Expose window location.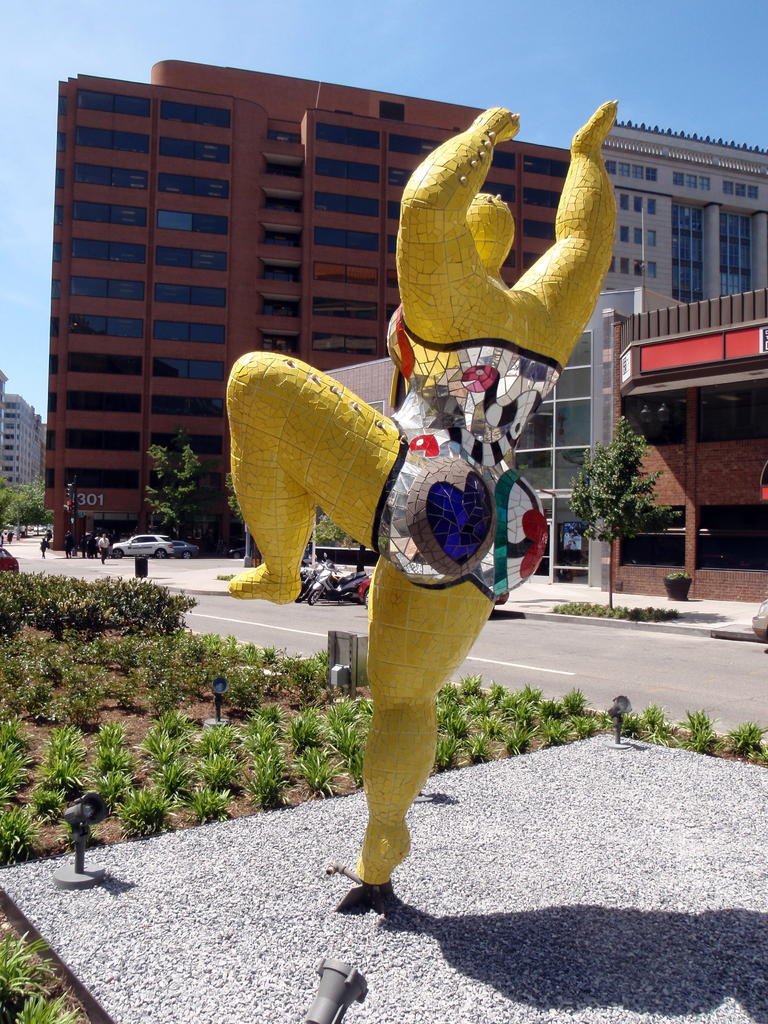
Exposed at [634, 256, 644, 275].
